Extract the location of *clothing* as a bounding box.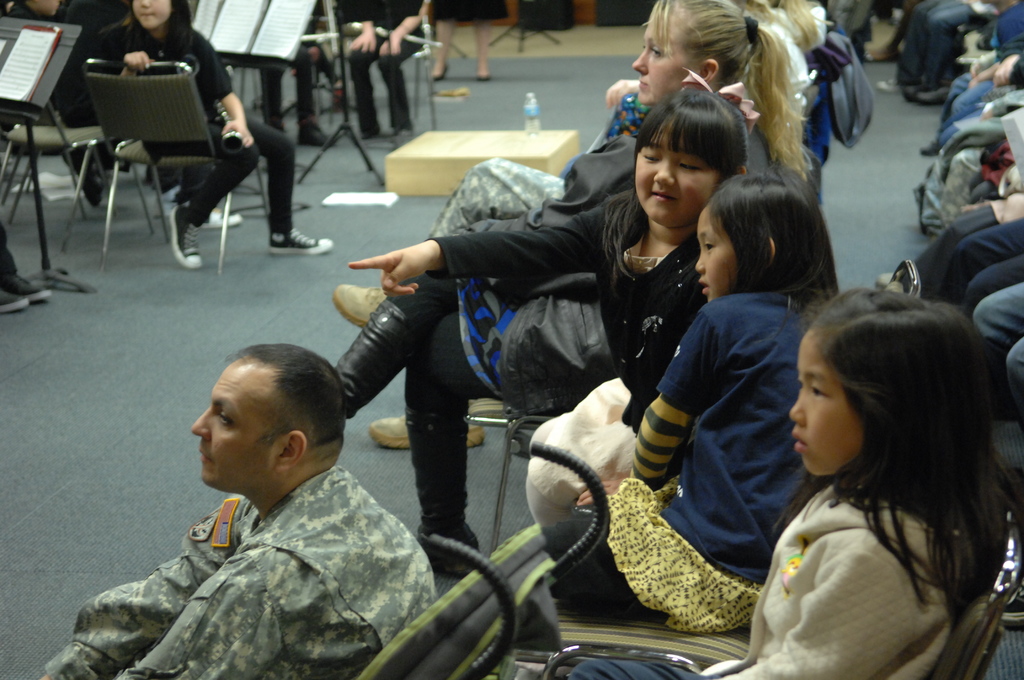
locate(95, 21, 296, 234).
